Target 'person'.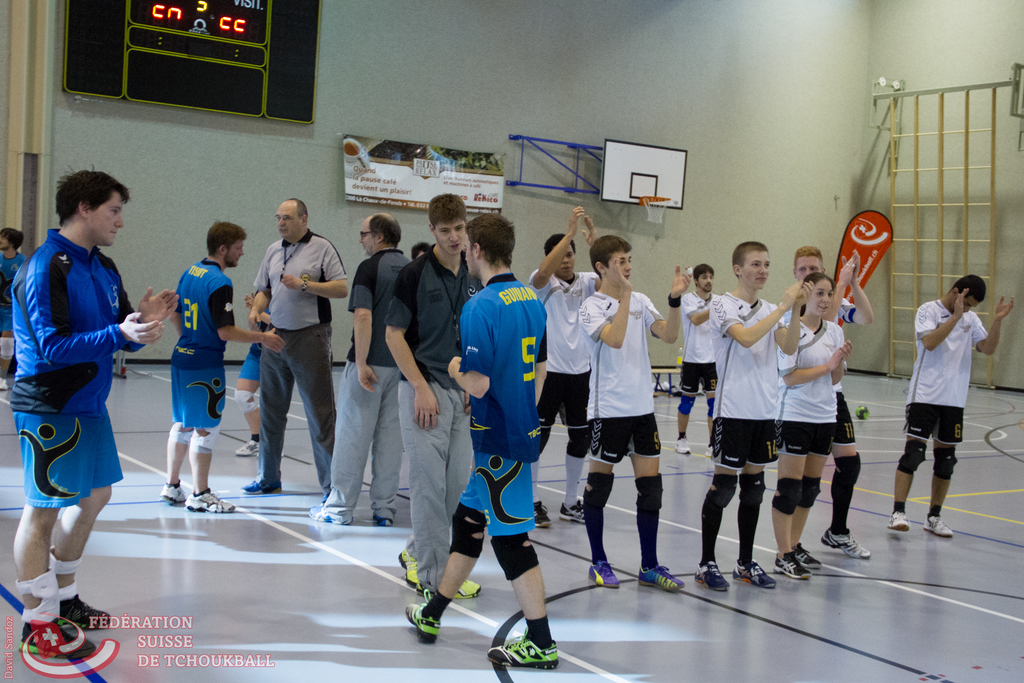
Target region: [left=795, top=247, right=876, bottom=559].
